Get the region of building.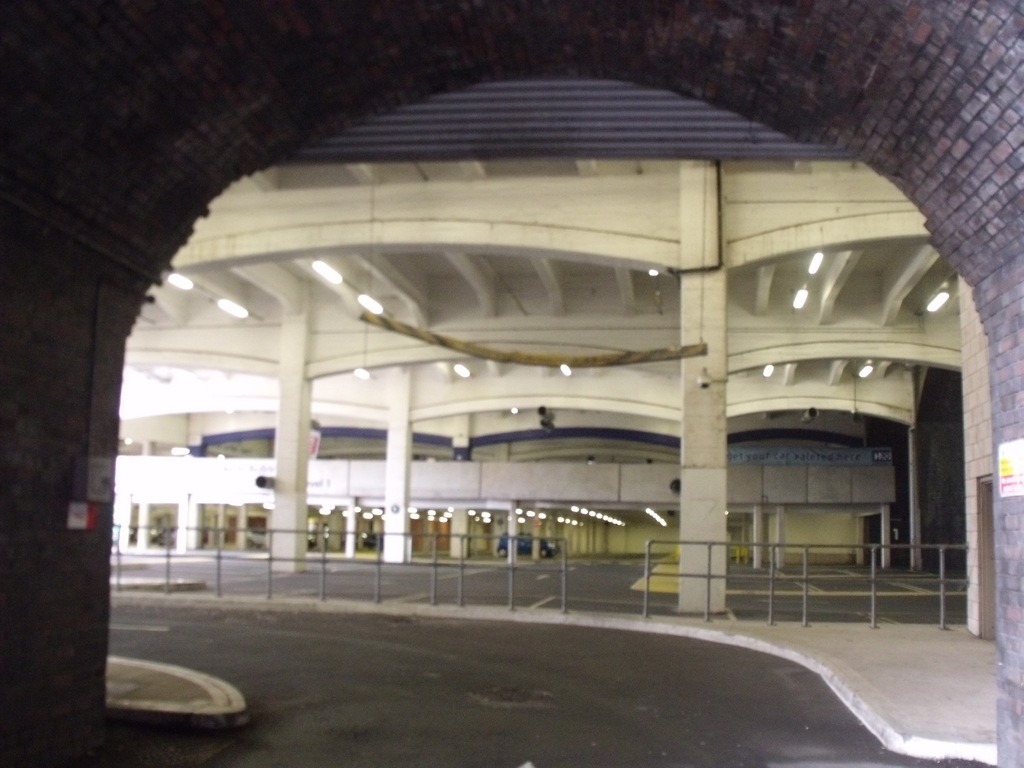
(113, 77, 959, 618).
